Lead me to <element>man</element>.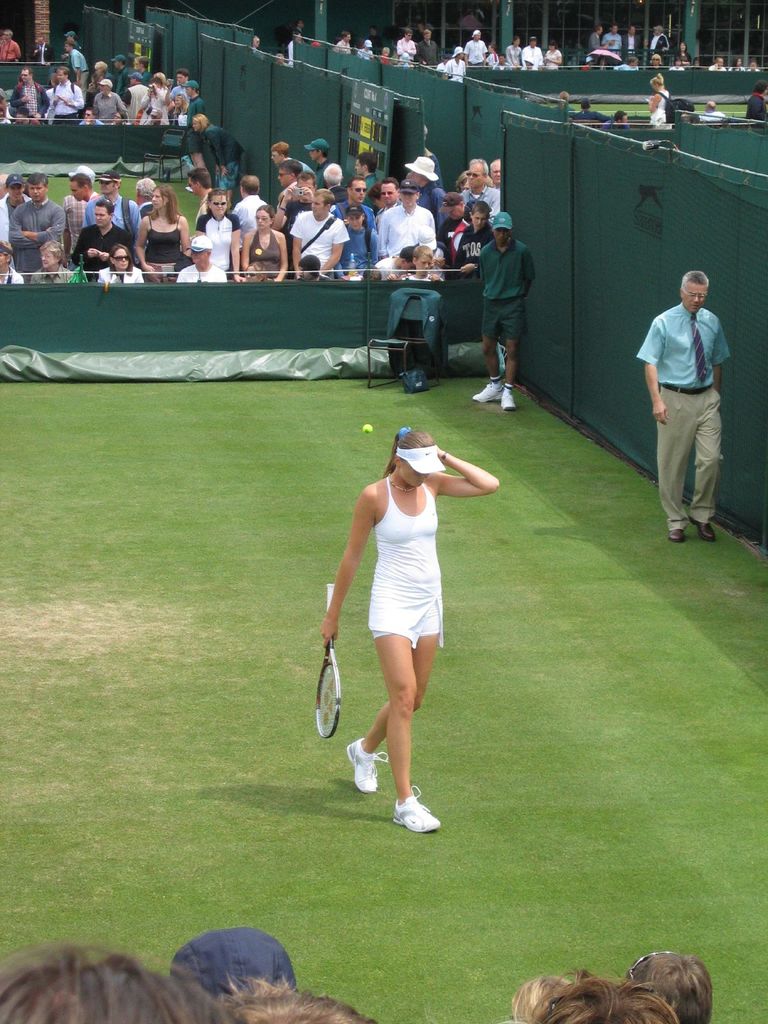
Lead to <bbox>122, 75, 148, 124</bbox>.
